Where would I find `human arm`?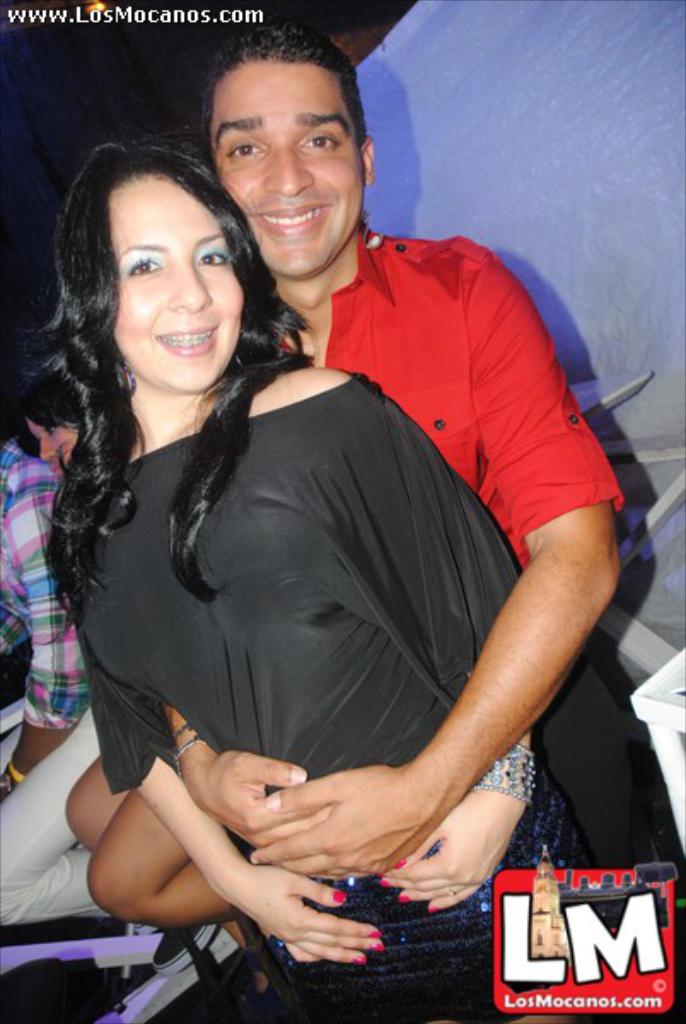
At region(157, 703, 352, 882).
